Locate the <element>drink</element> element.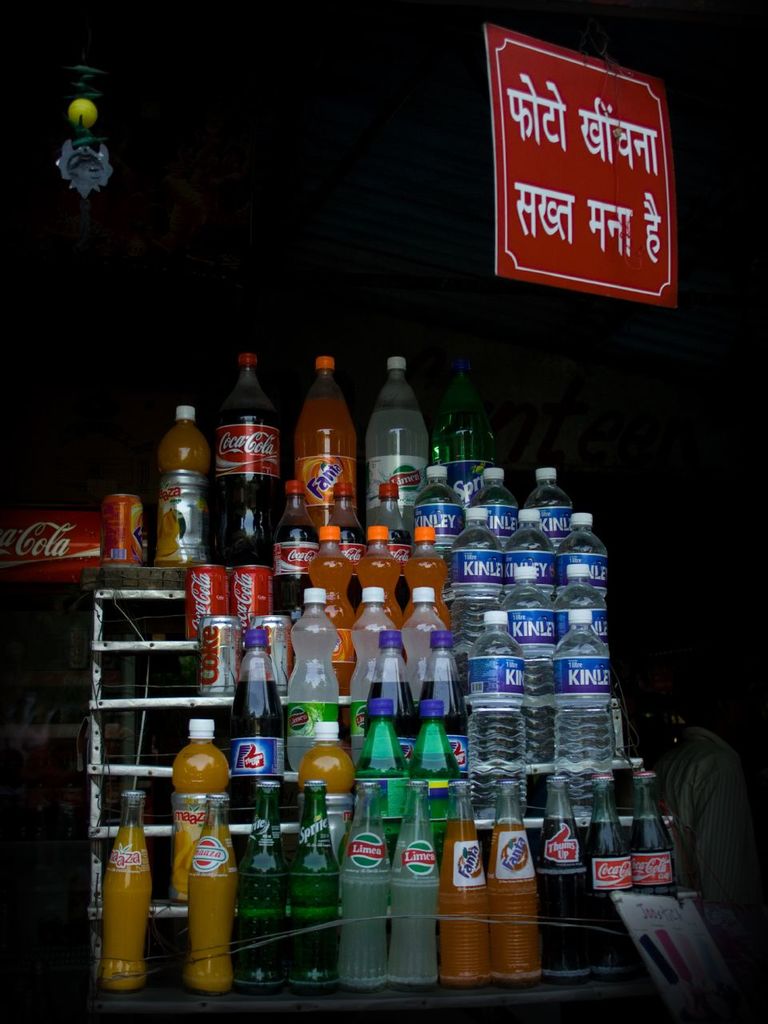
Element bbox: select_region(338, 822, 394, 986).
